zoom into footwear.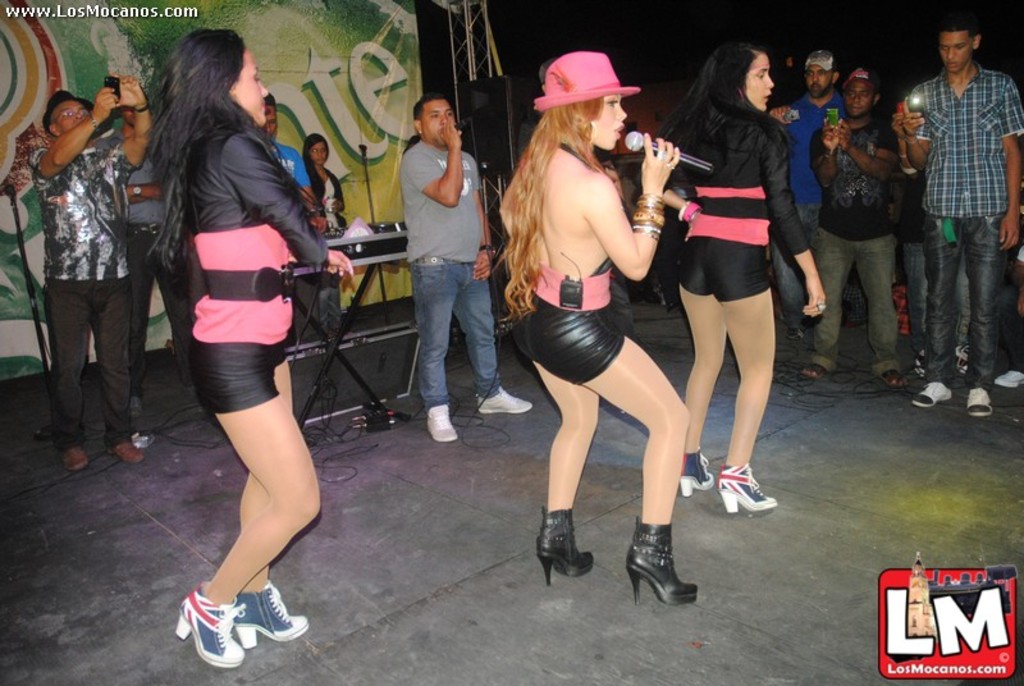
Zoom target: bbox(424, 404, 457, 440).
